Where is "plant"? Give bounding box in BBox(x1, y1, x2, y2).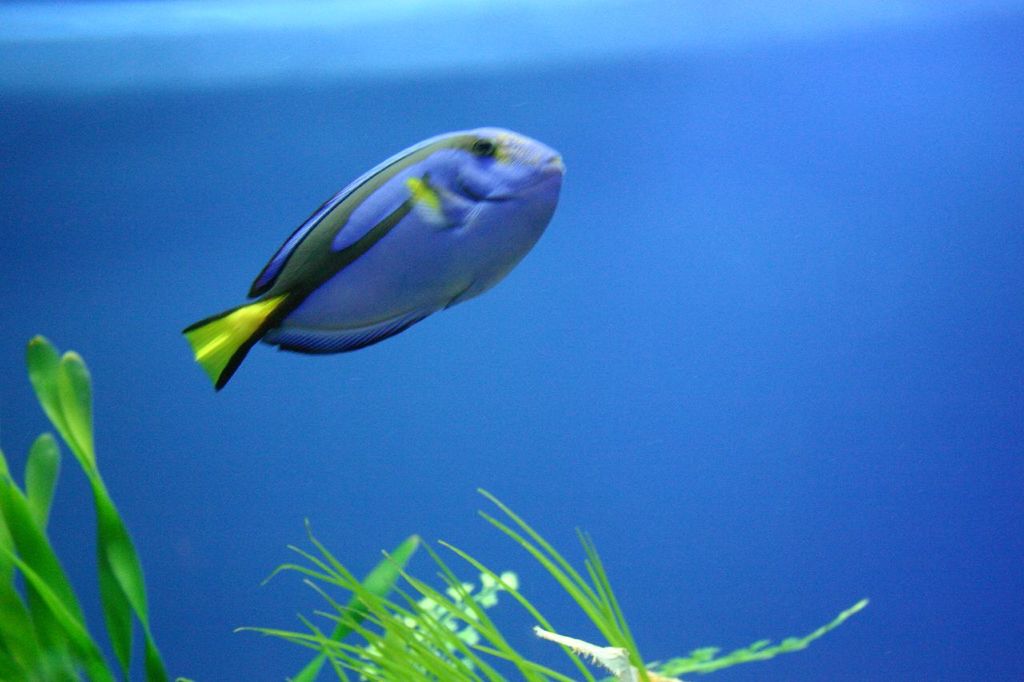
BBox(234, 486, 871, 681).
